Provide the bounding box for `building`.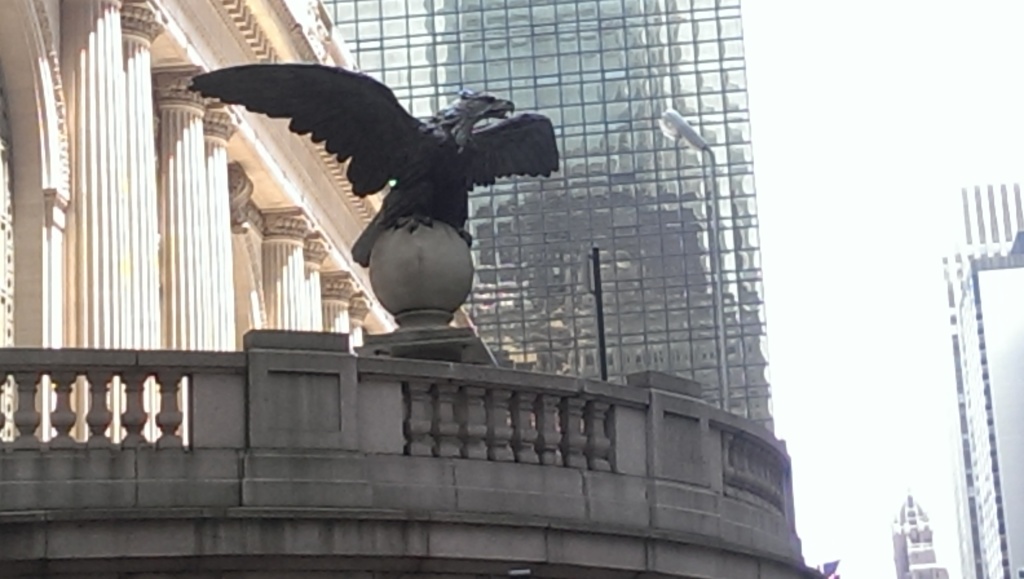
[left=896, top=492, right=950, bottom=578].
